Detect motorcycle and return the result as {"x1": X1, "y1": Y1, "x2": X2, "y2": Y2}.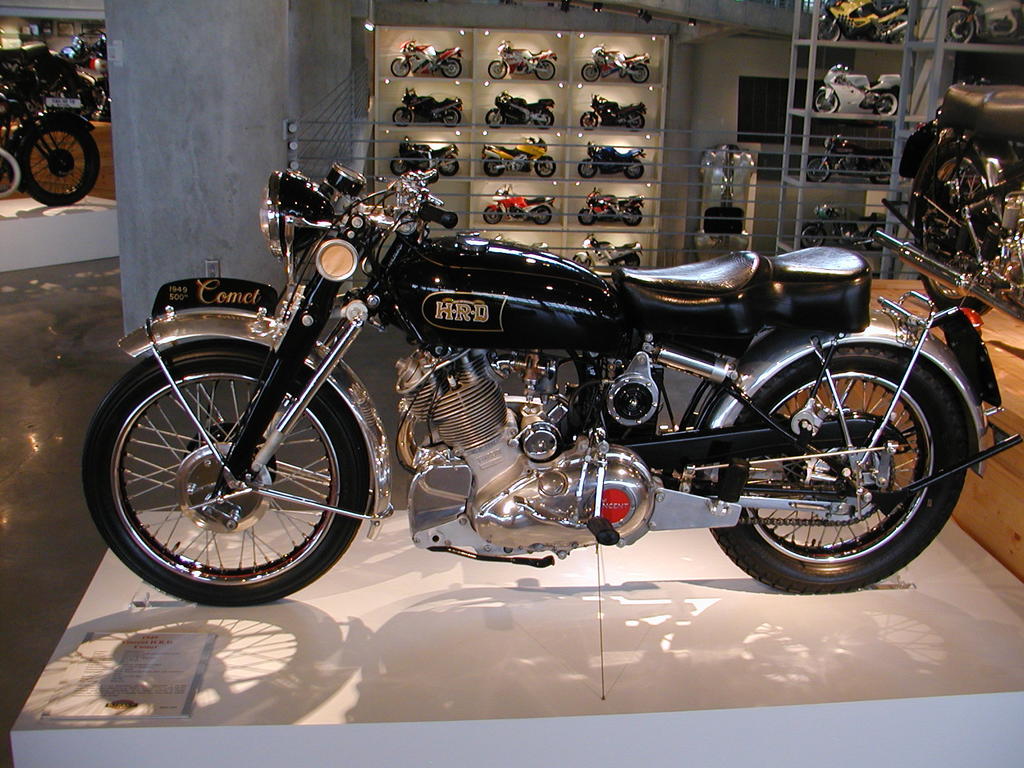
{"x1": 573, "y1": 236, "x2": 644, "y2": 266}.
